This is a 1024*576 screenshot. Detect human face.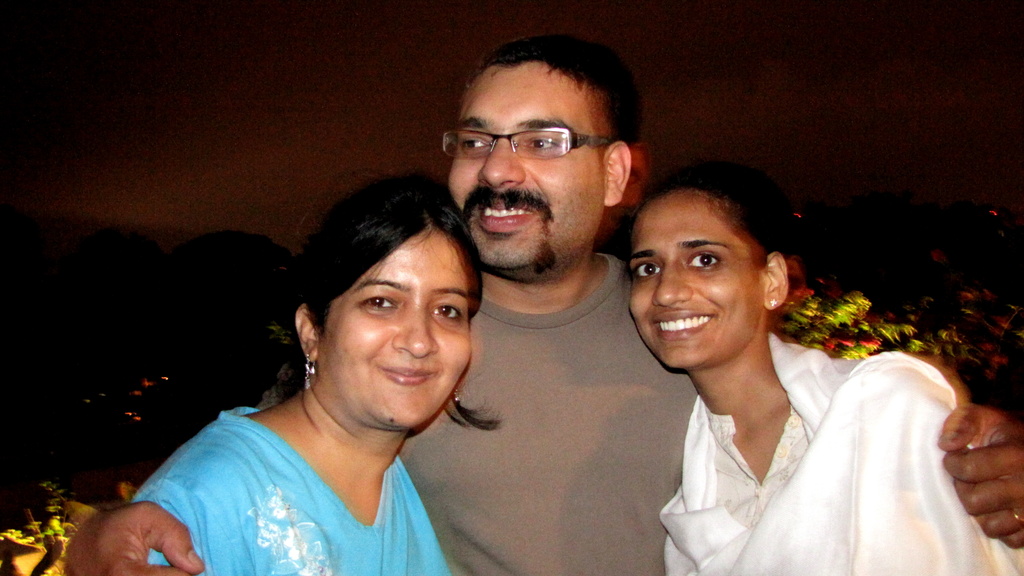
442/56/609/272.
